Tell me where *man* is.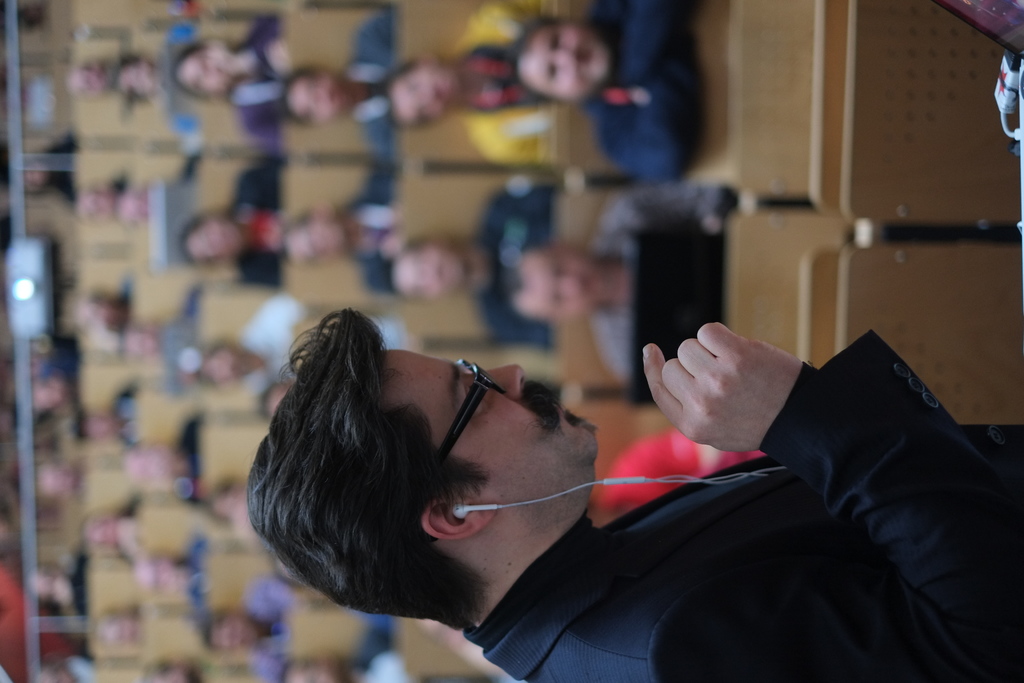
*man* is at bbox=(123, 409, 202, 509).
